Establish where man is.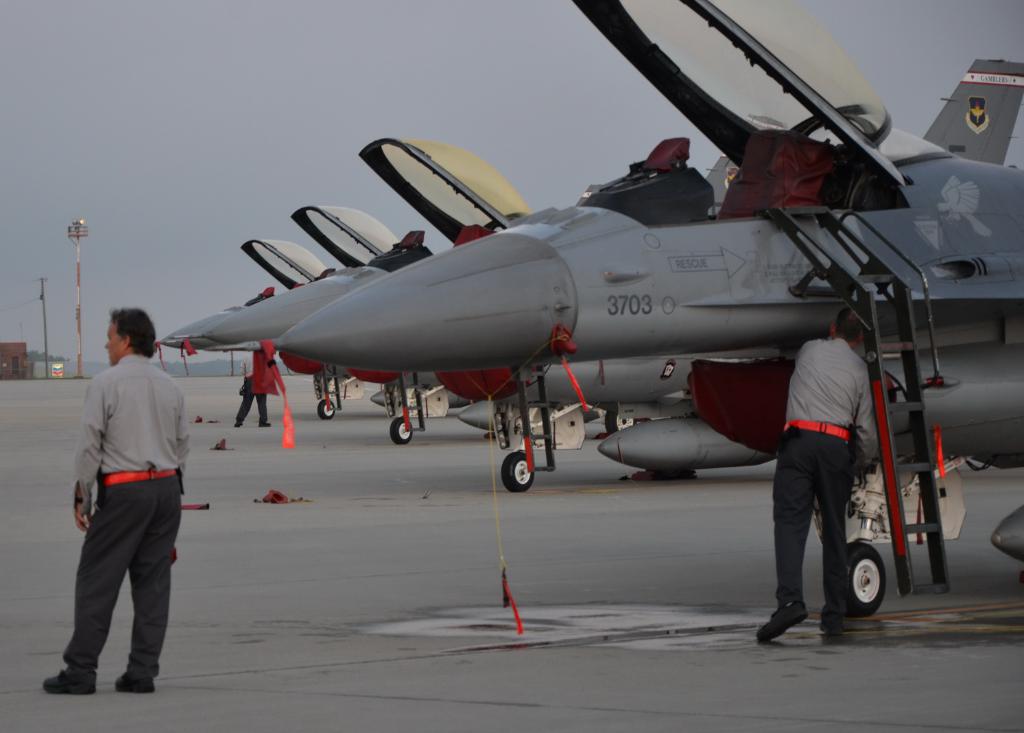
Established at <bbox>54, 286, 197, 701</bbox>.
